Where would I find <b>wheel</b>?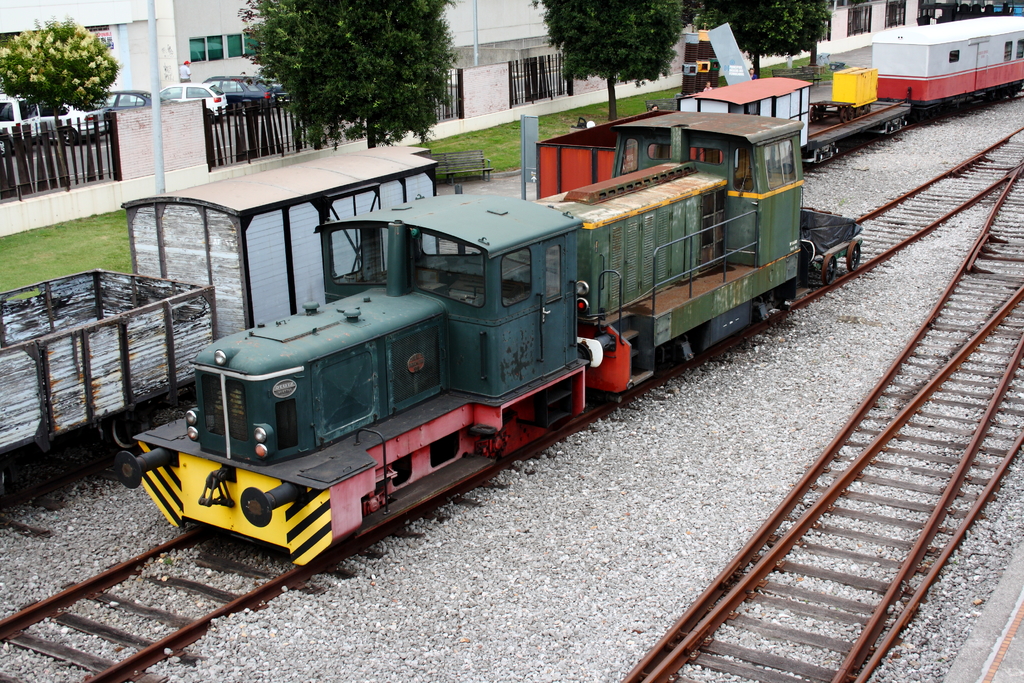
At l=59, t=131, r=78, b=150.
